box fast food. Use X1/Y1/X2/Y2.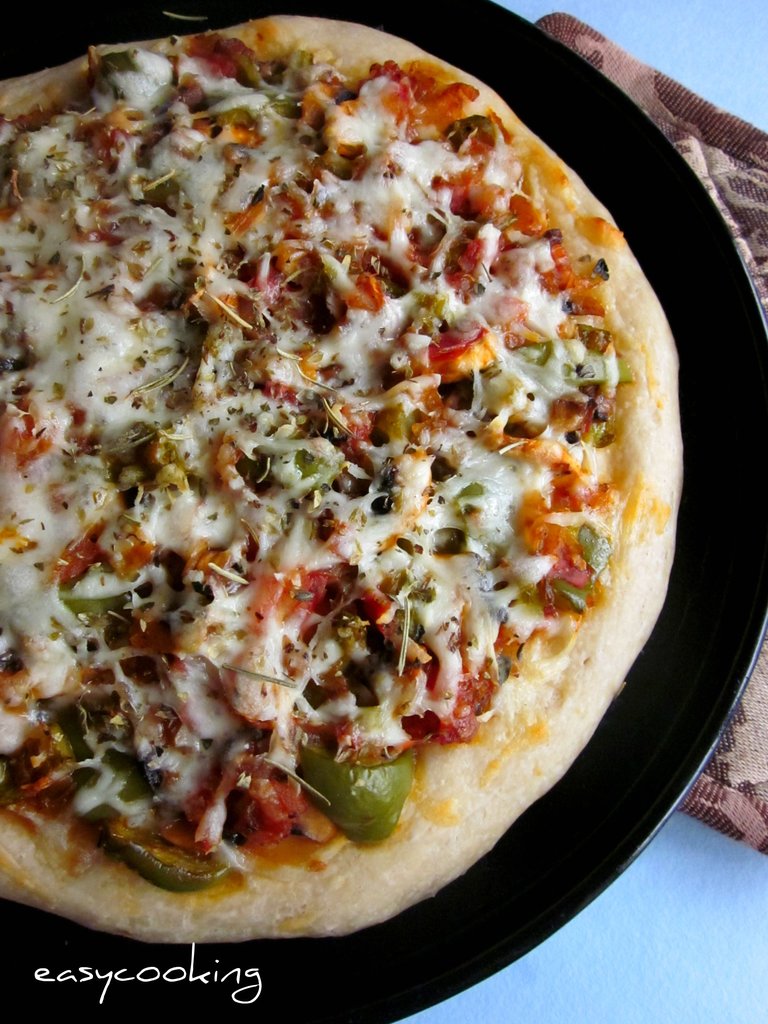
0/15/681/947.
